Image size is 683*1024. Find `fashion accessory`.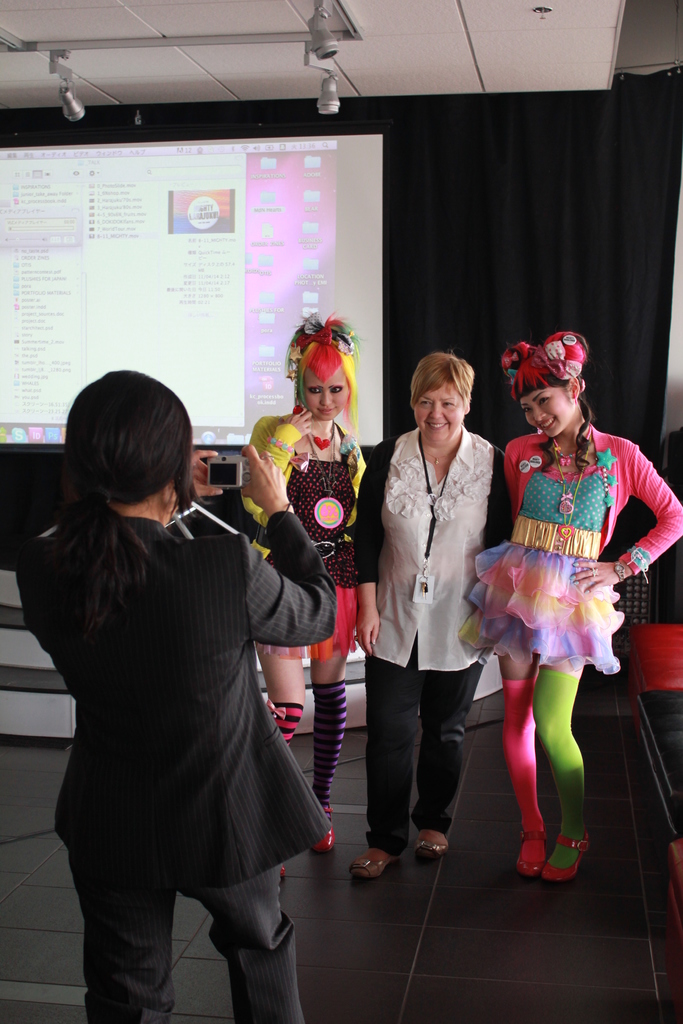
308/425/343/528.
